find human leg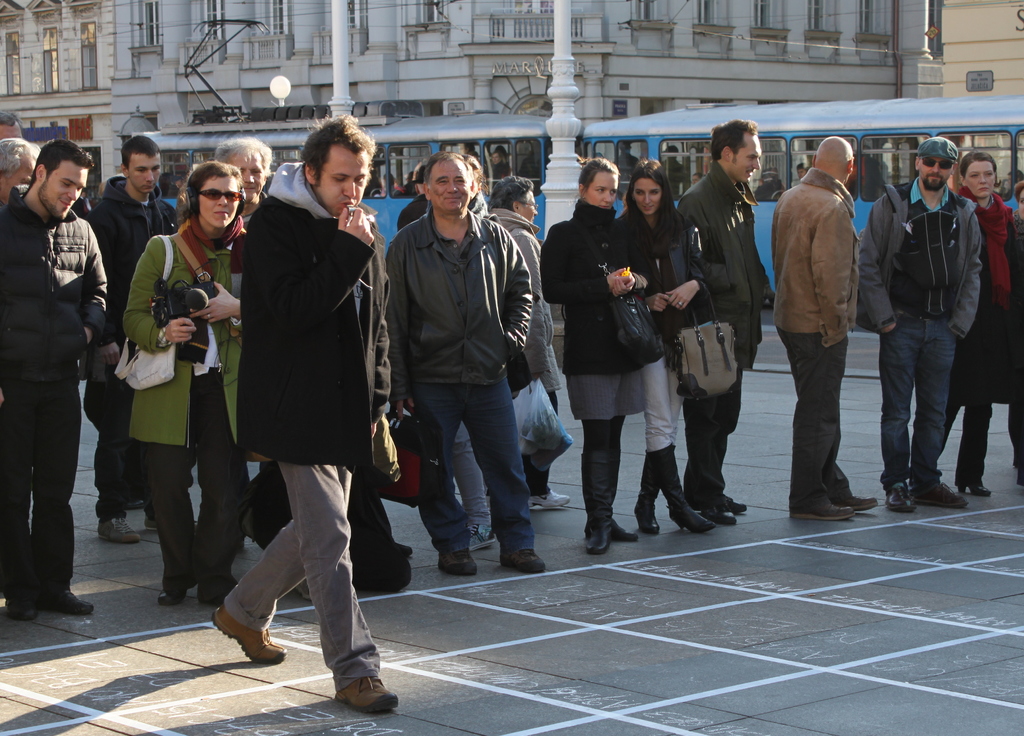
rect(955, 310, 990, 502)
